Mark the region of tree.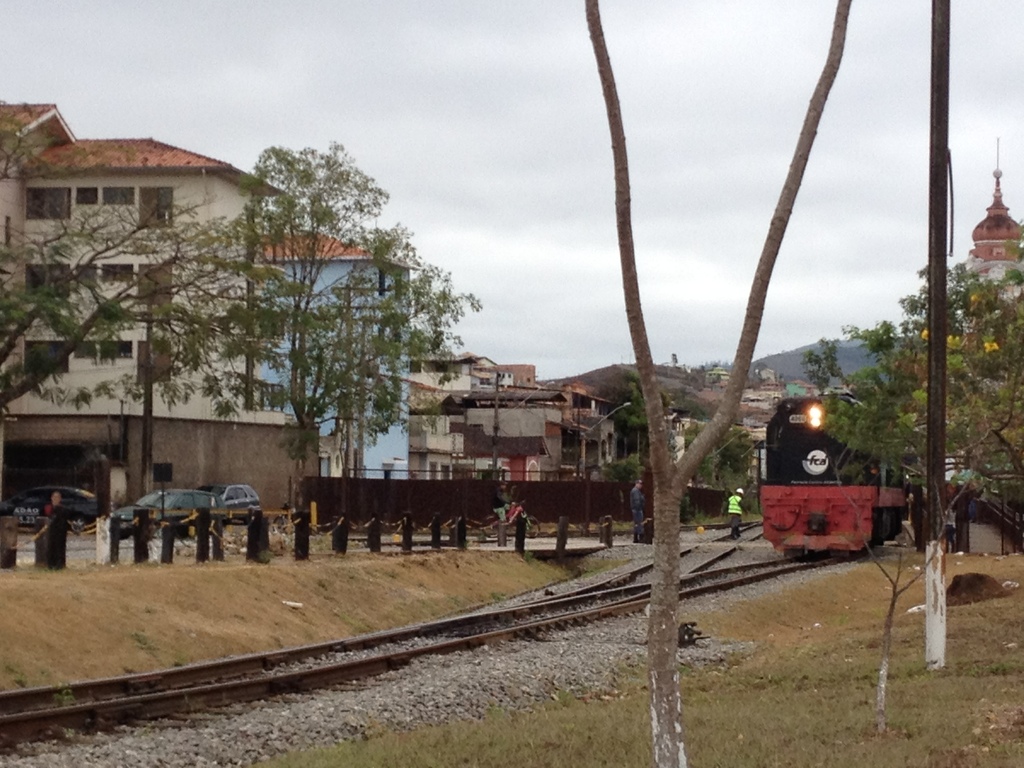
Region: locate(593, 346, 795, 543).
